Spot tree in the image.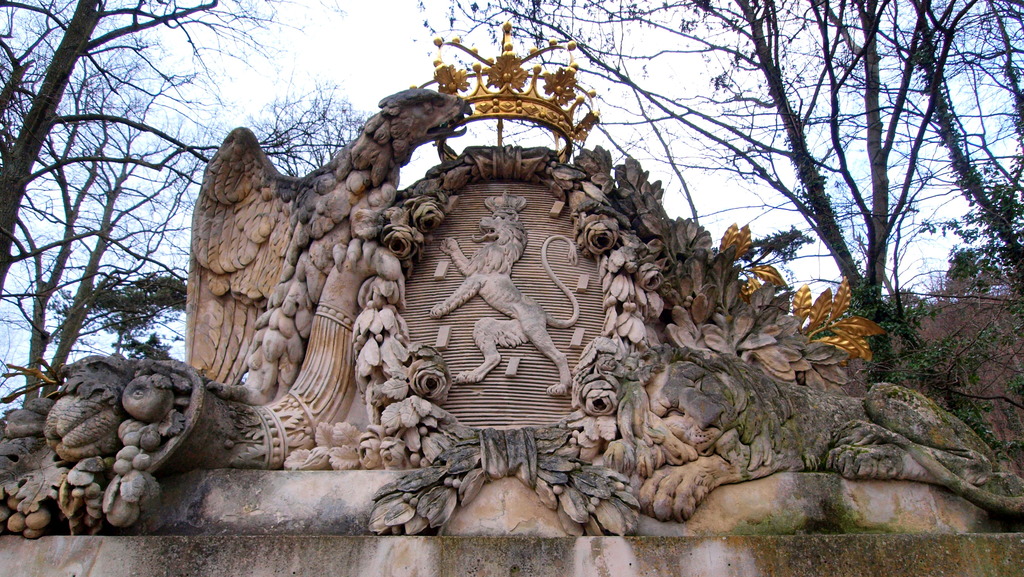
tree found at 0/0/342/290.
